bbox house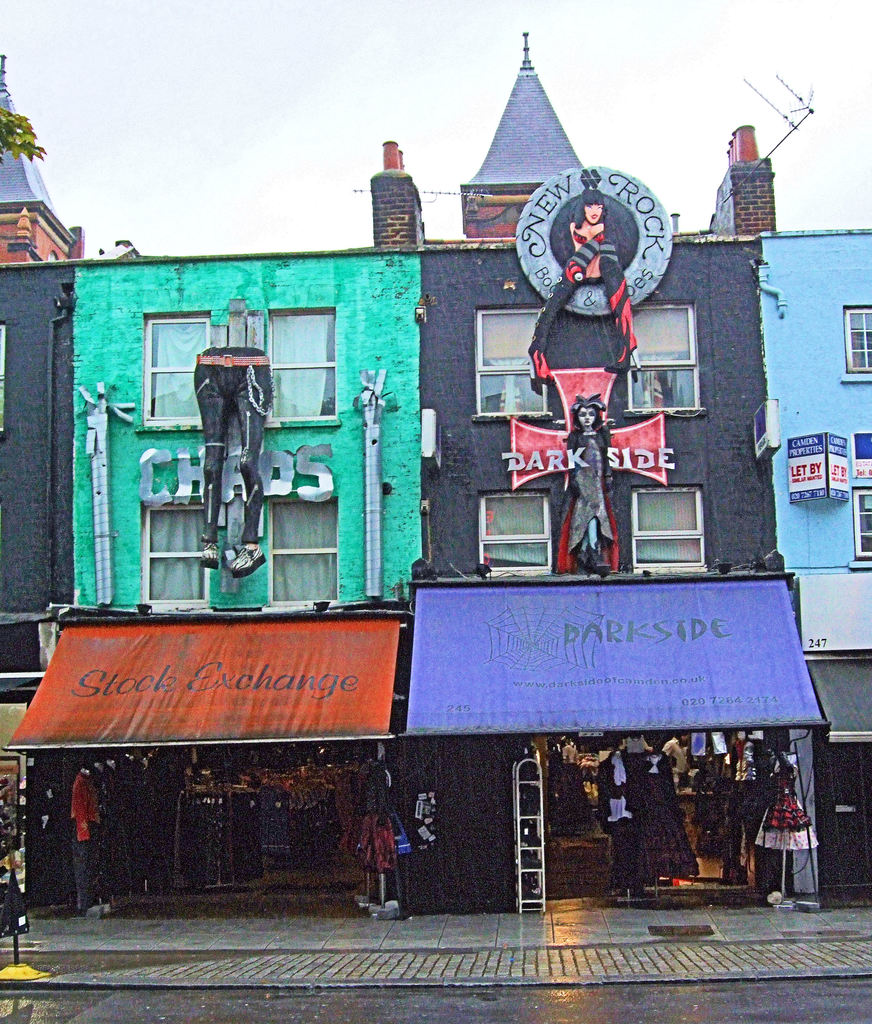
<box>0,26,871,918</box>
